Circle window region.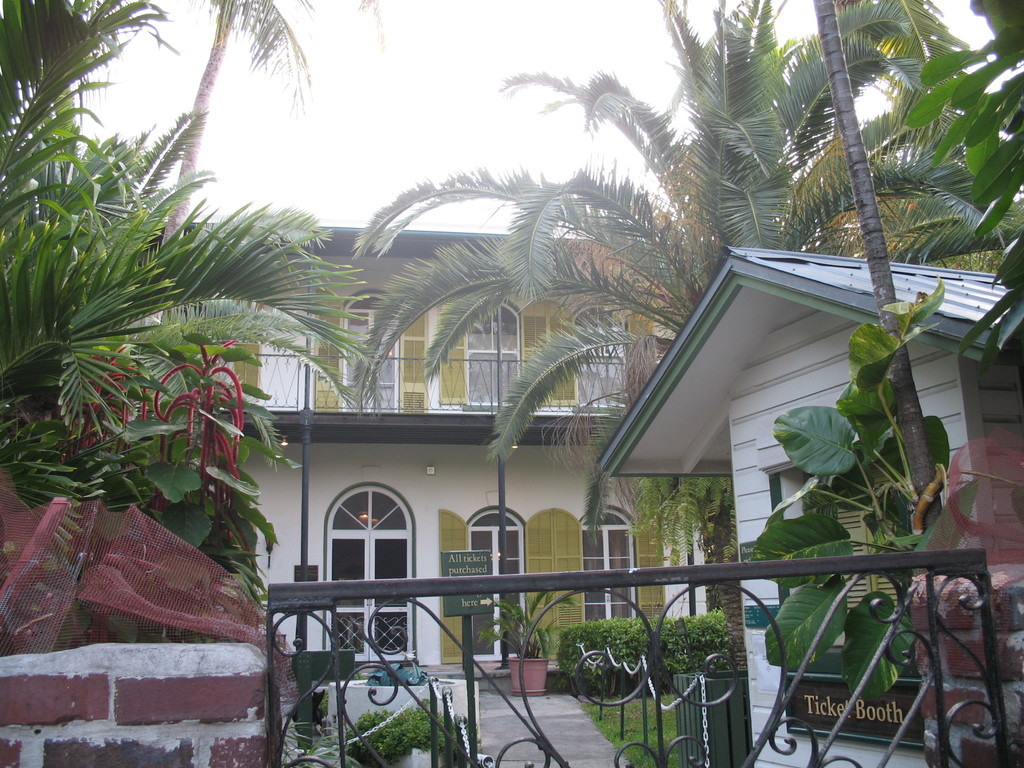
Region: left=330, top=486, right=411, bottom=614.
